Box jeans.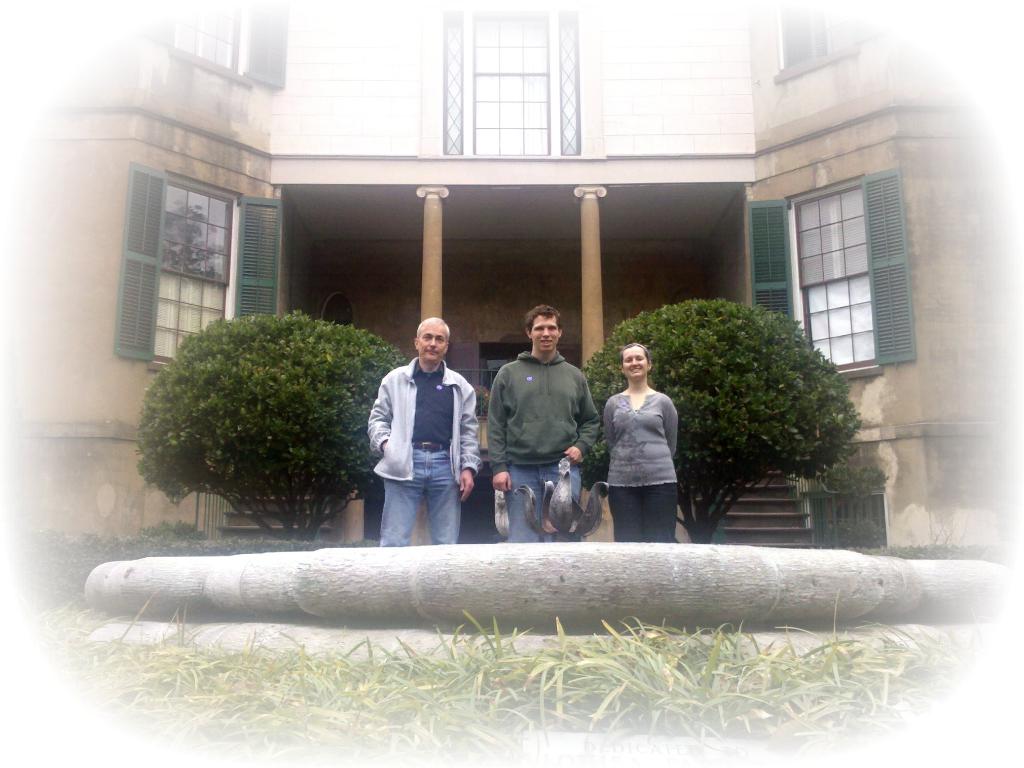
[381,448,468,545].
